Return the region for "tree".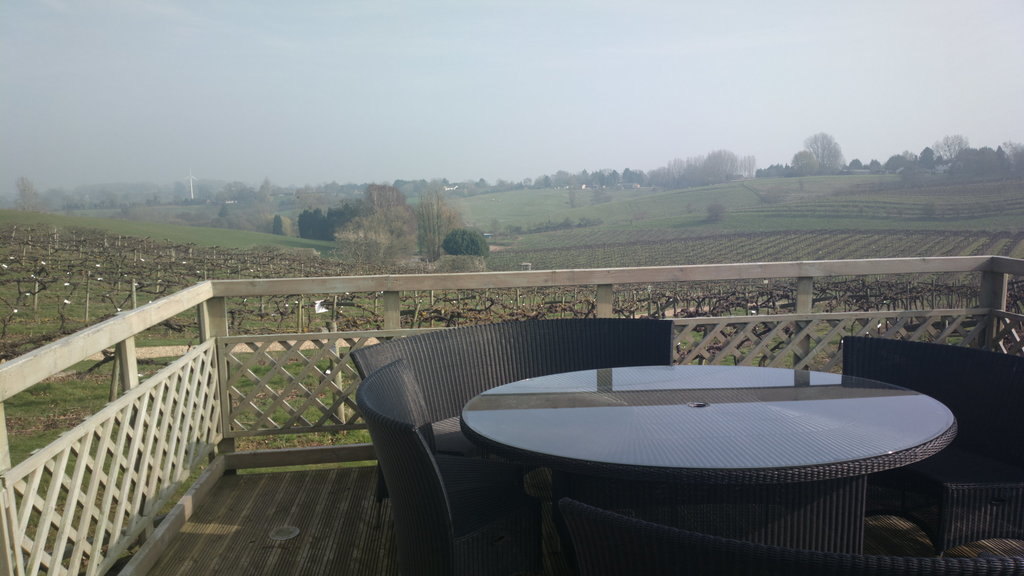
<bbox>580, 163, 618, 190</bbox>.
